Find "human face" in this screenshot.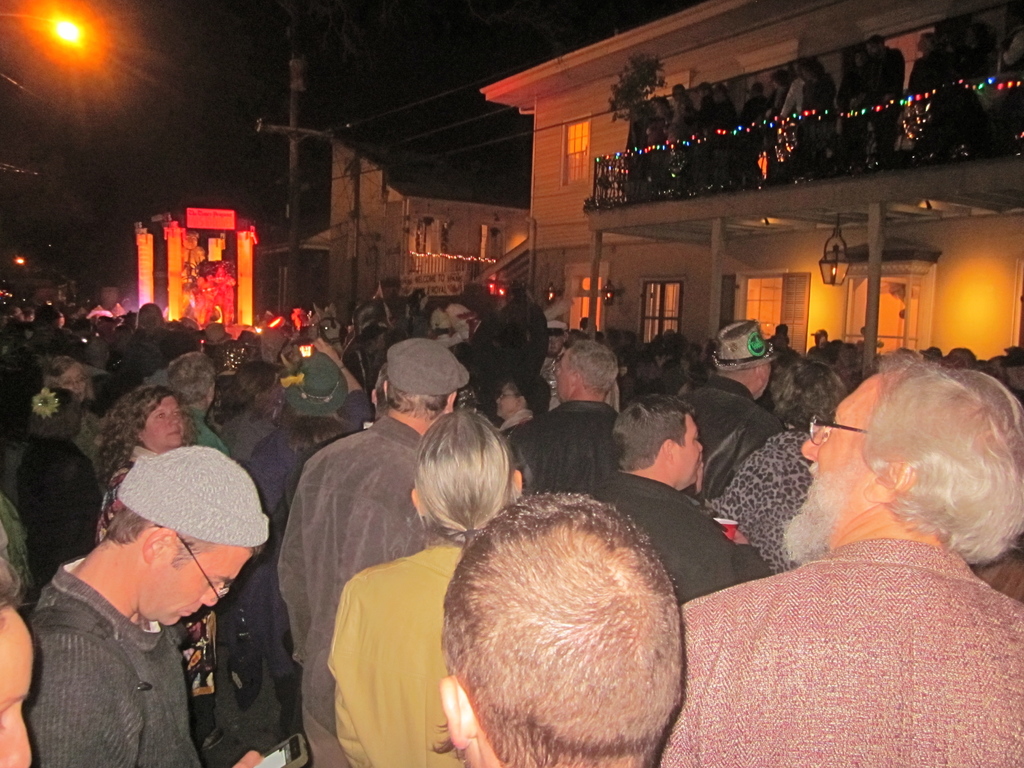
The bounding box for "human face" is bbox(674, 415, 703, 485).
